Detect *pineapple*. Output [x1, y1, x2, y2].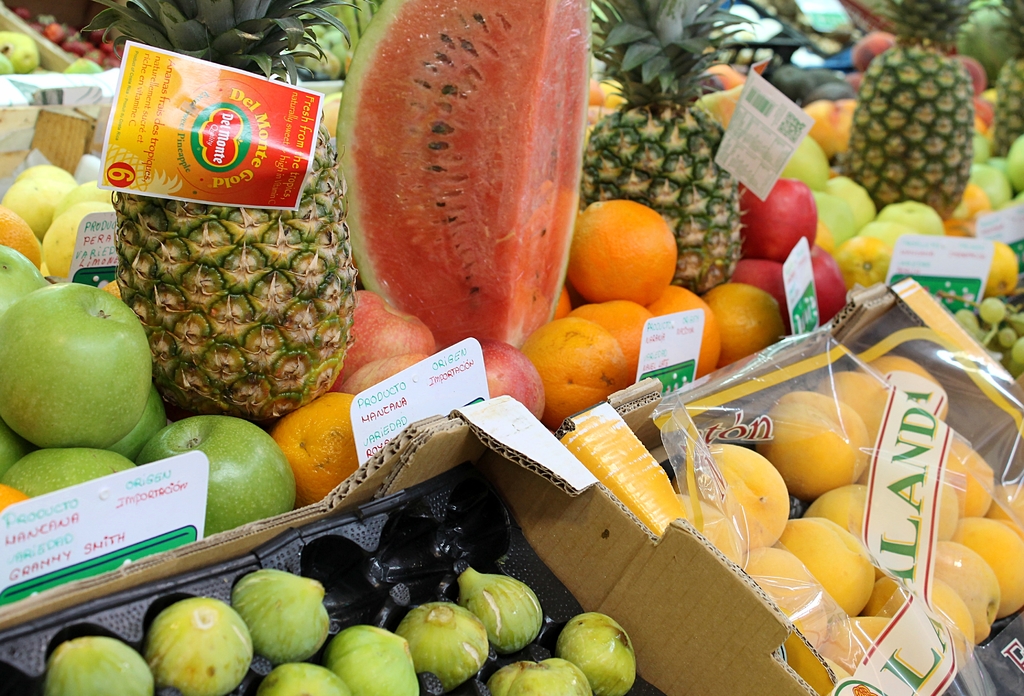
[579, 0, 760, 294].
